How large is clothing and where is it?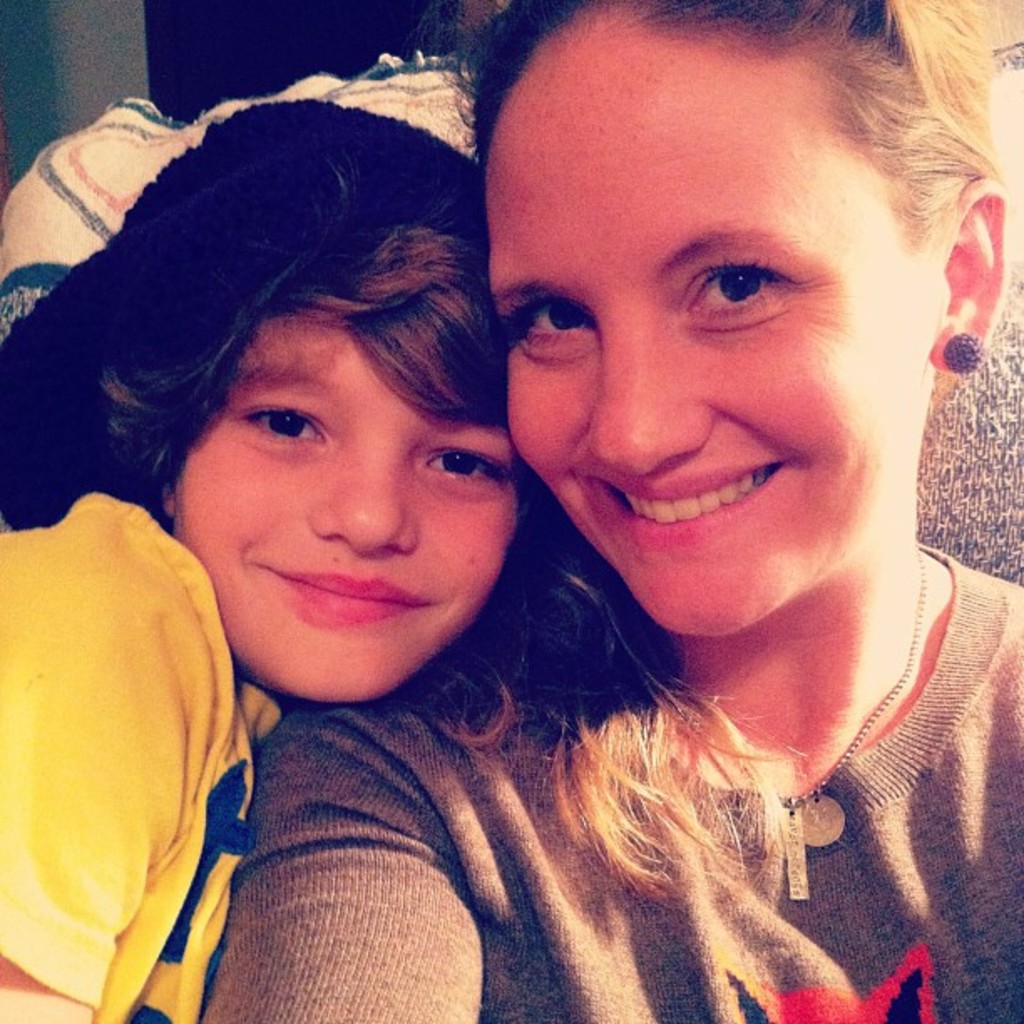
Bounding box: (196, 542, 1022, 1022).
